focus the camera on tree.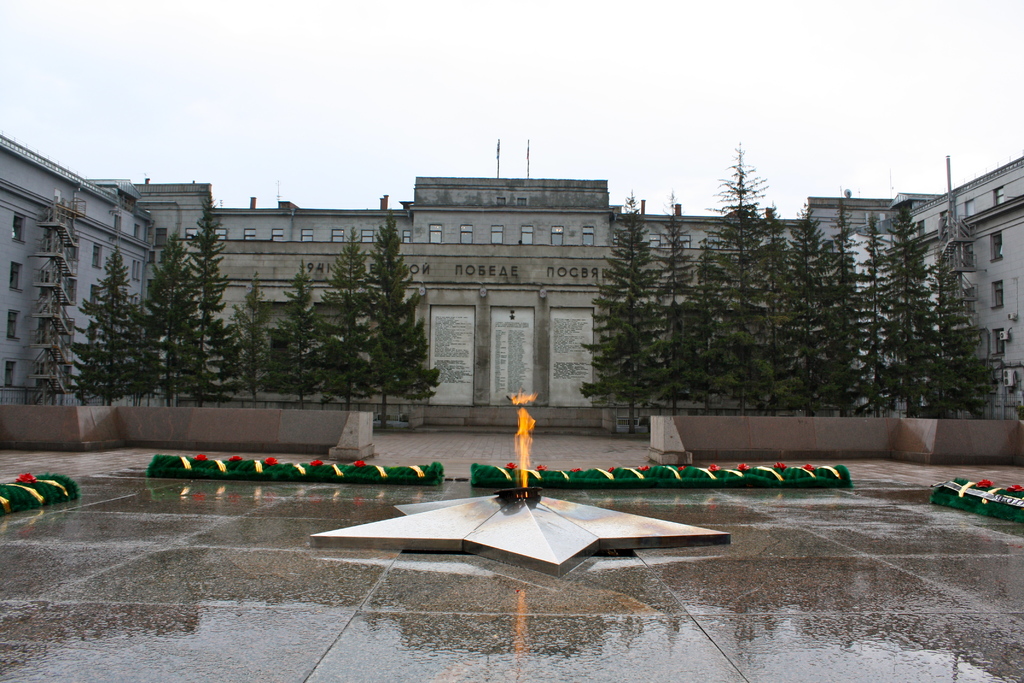
Focus region: [x1=243, y1=273, x2=261, y2=401].
